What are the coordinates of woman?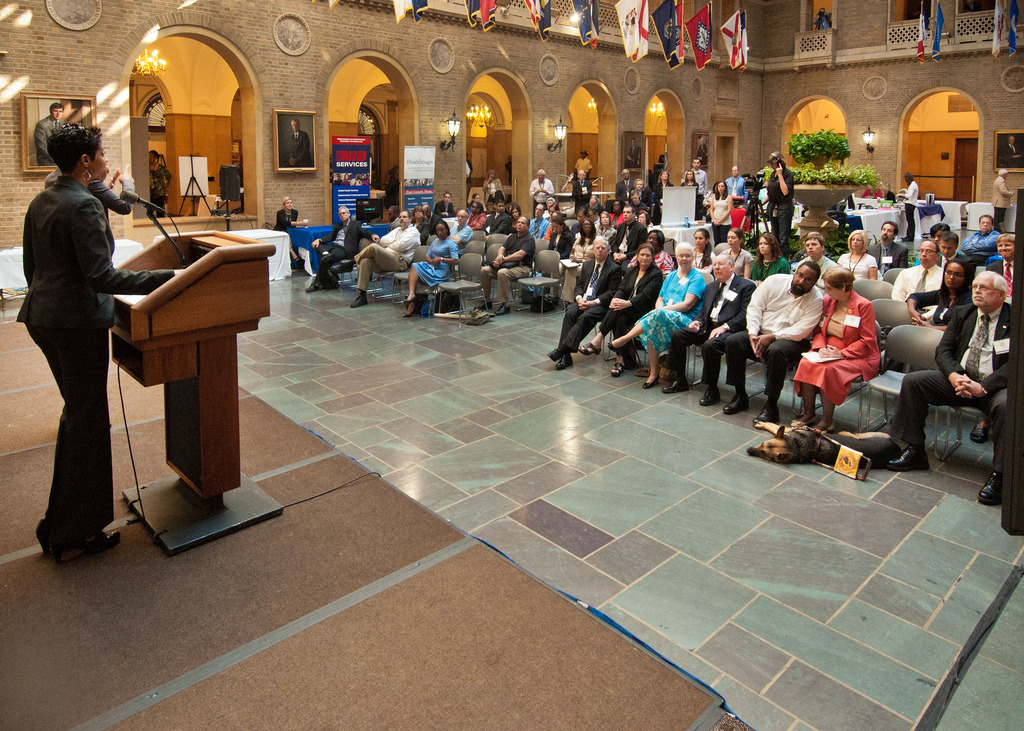
bbox(545, 198, 556, 210).
